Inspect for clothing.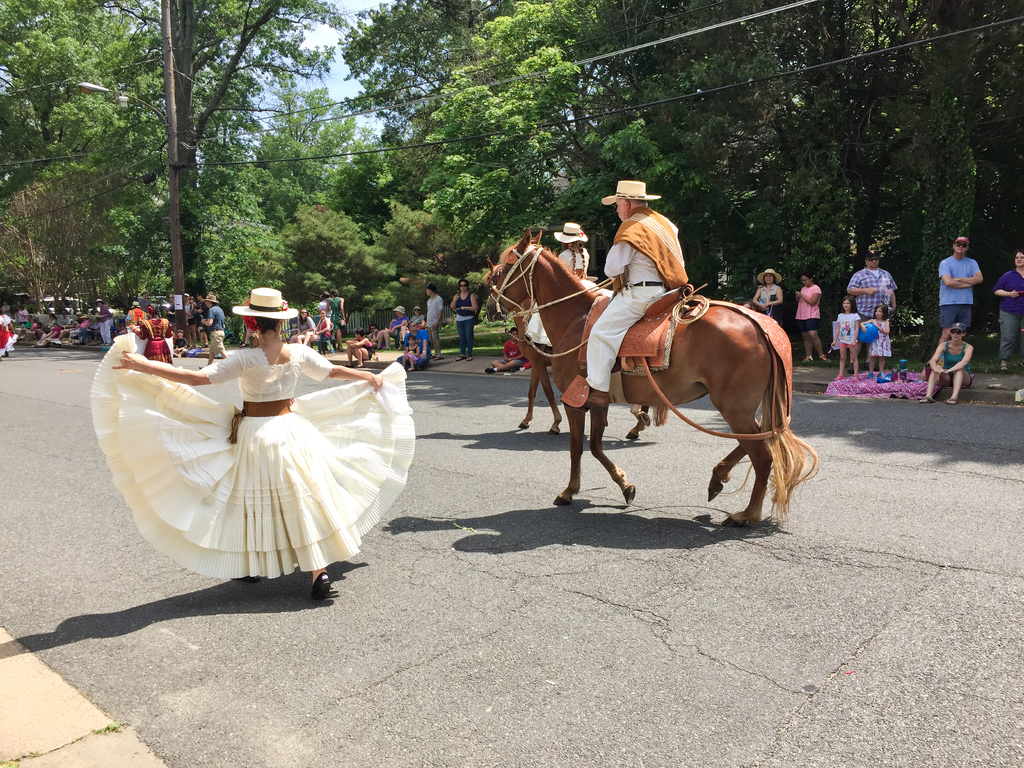
Inspection: bbox(89, 327, 417, 580).
